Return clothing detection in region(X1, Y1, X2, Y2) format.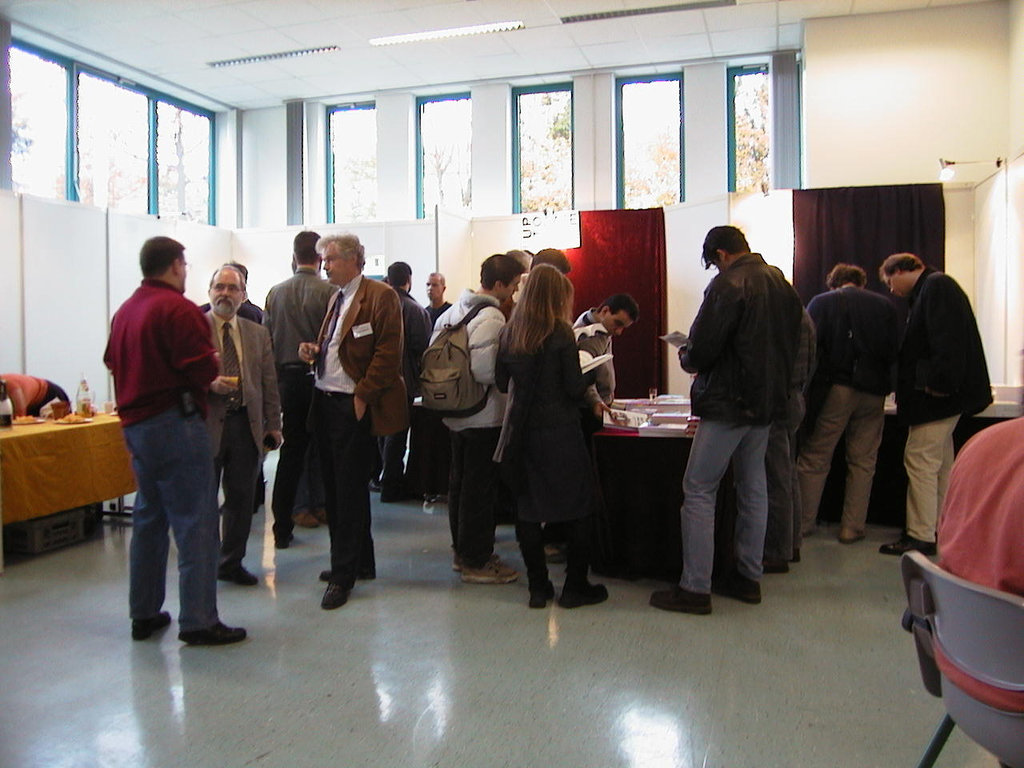
region(804, 286, 902, 532).
